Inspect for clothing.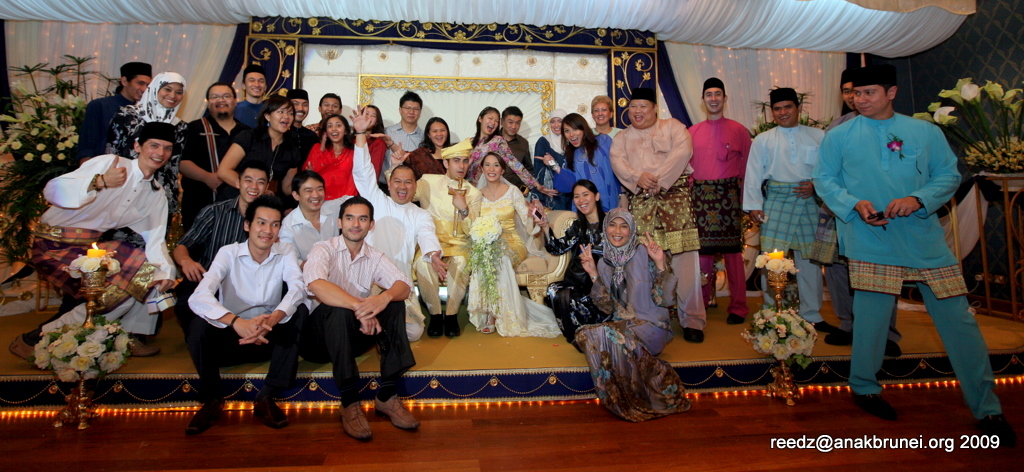
Inspection: l=812, t=107, r=1002, b=422.
